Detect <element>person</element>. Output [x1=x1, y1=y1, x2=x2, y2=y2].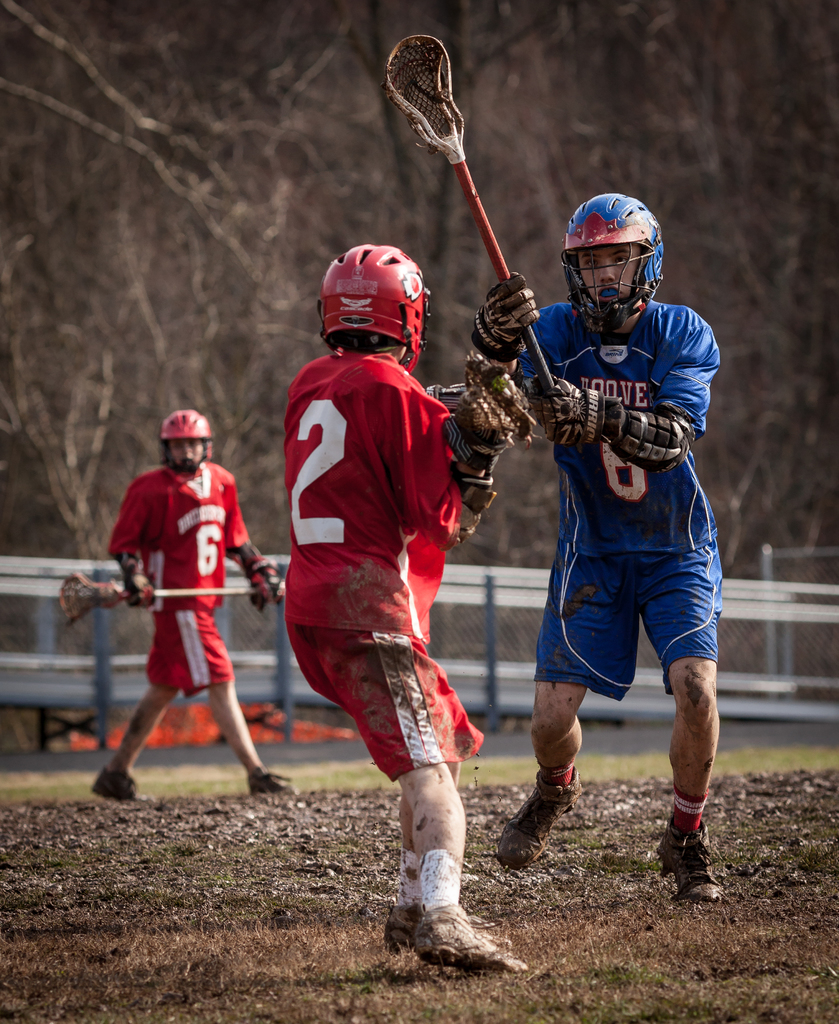
[x1=86, y1=407, x2=303, y2=811].
